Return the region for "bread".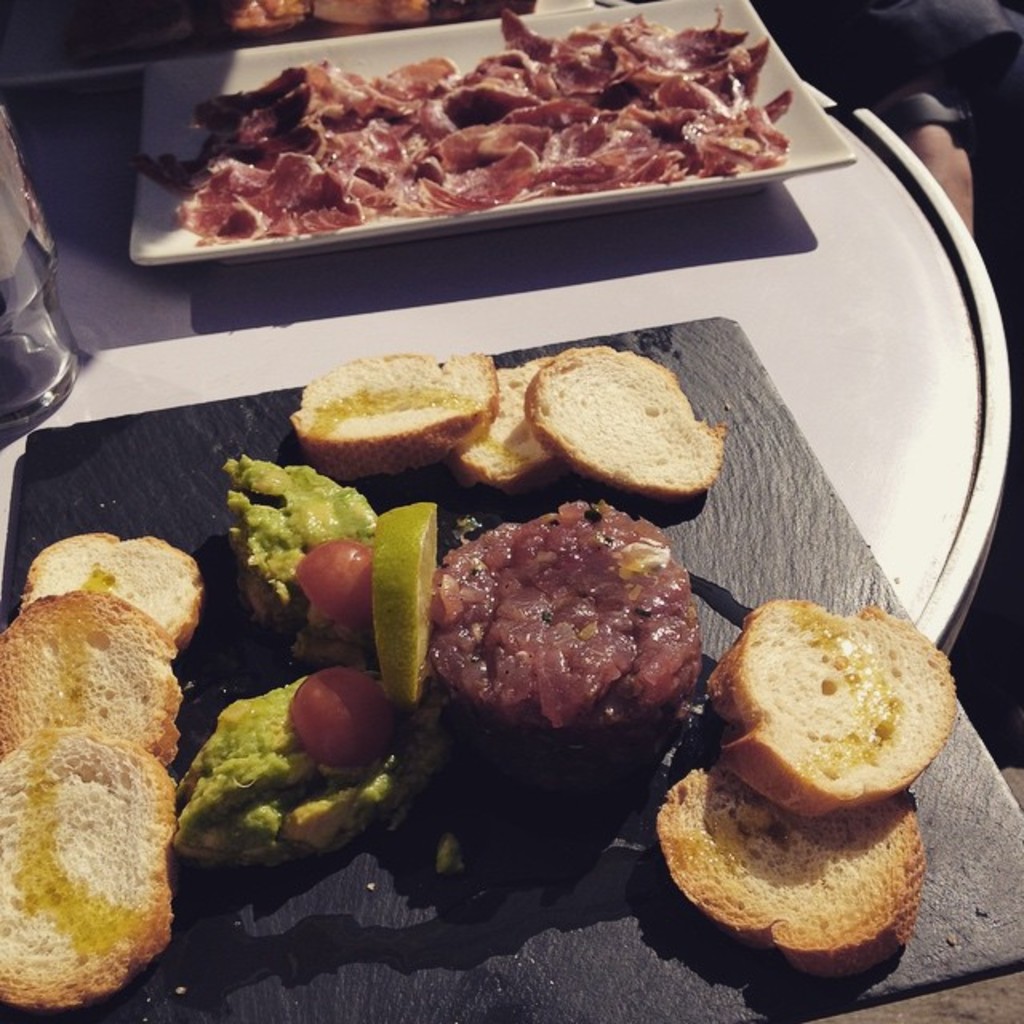
(left=525, top=347, right=738, bottom=499).
